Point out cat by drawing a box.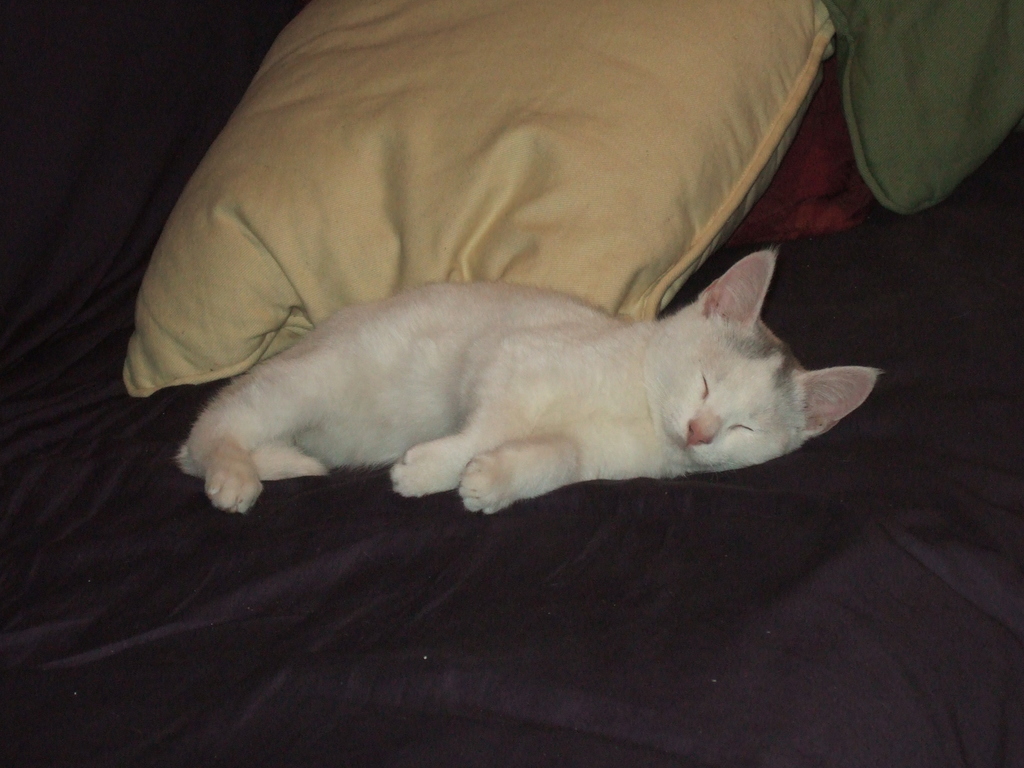
158:237:902:518.
